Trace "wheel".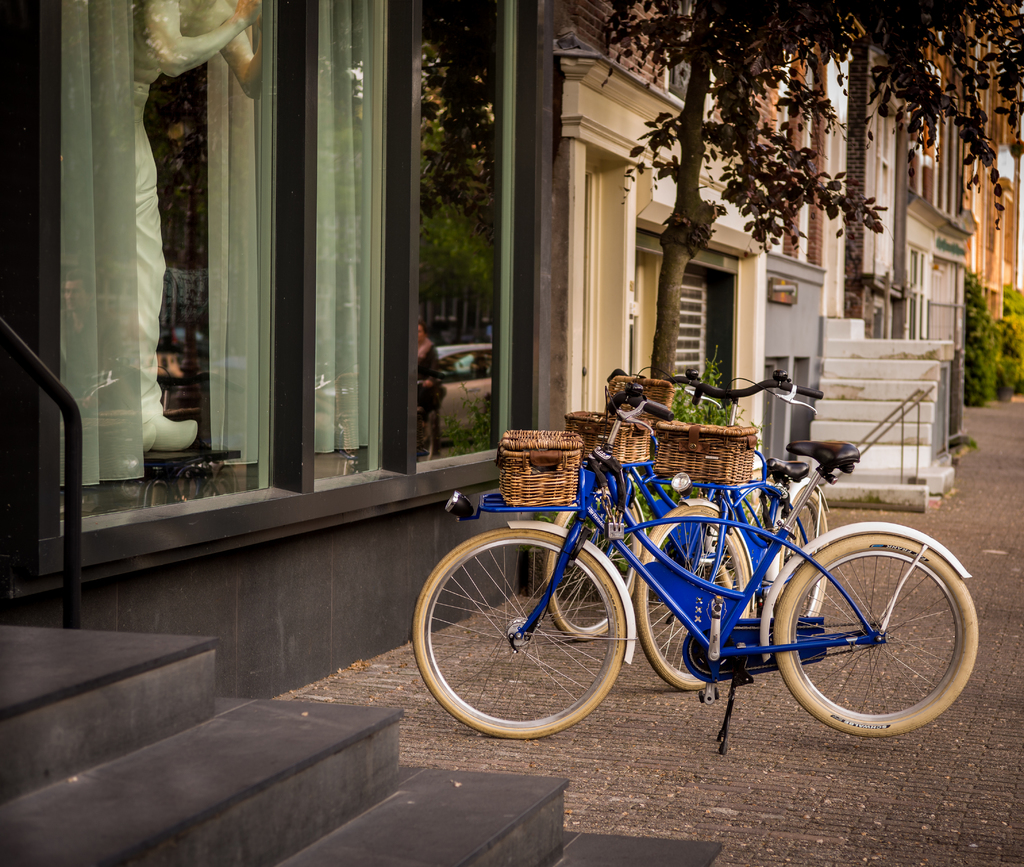
Traced to detection(630, 500, 758, 693).
